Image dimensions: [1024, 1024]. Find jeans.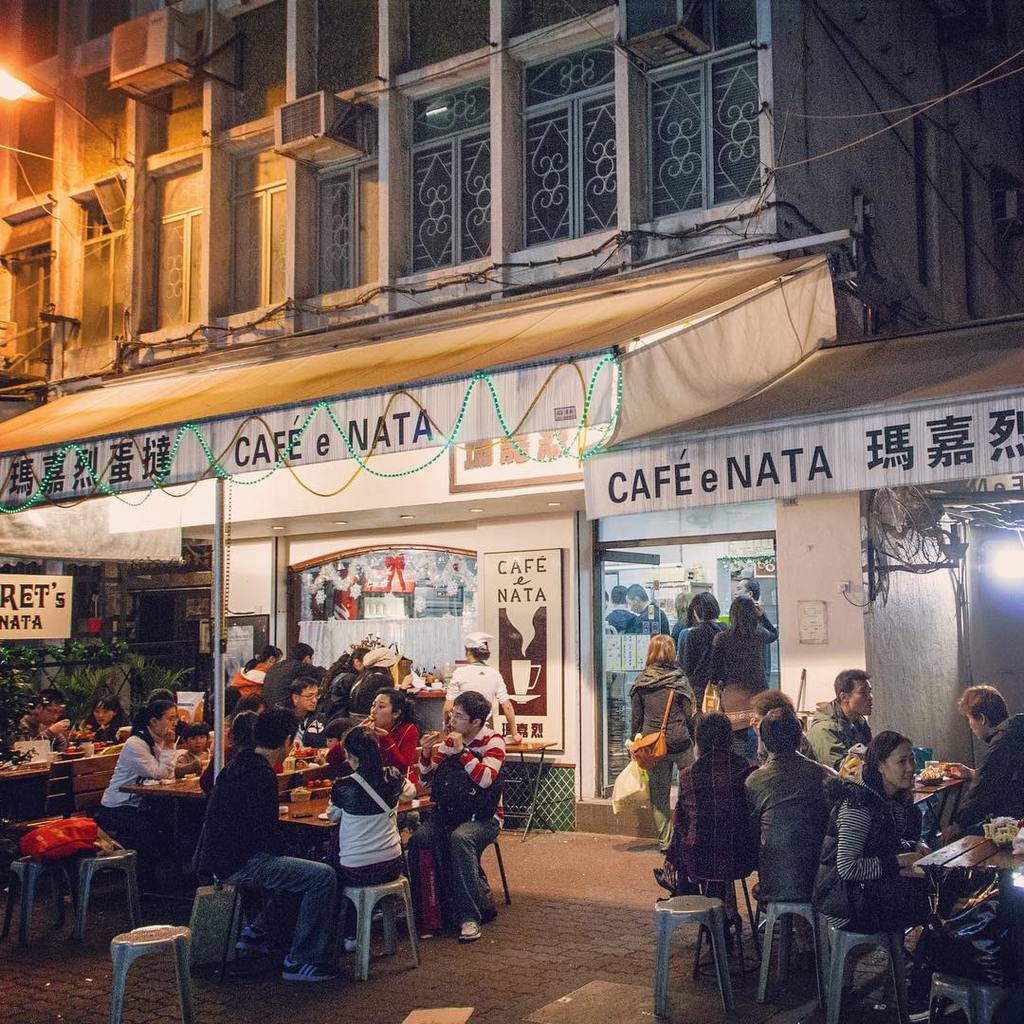
locate(396, 814, 500, 934).
